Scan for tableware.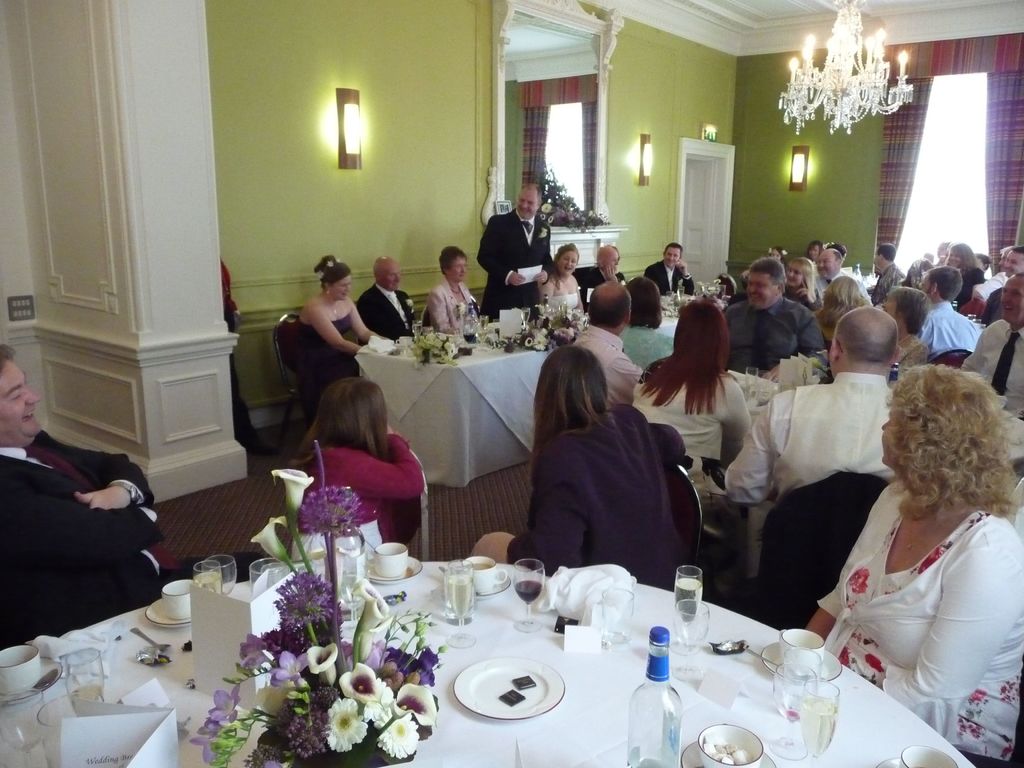
Scan result: x1=558, y1=298, x2=570, y2=316.
